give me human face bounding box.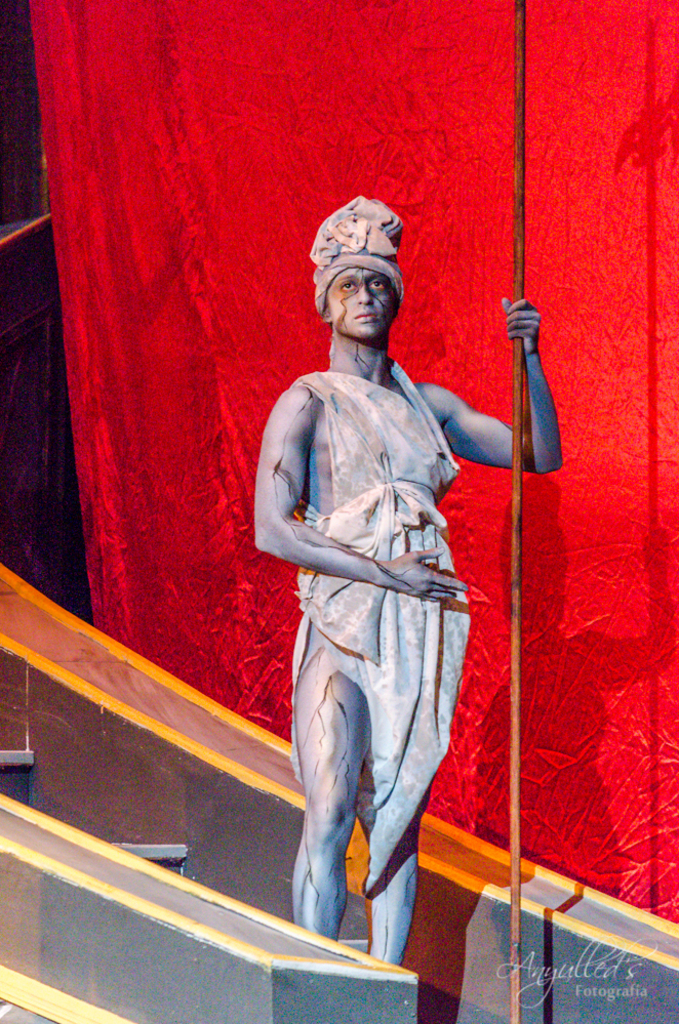
region(319, 269, 399, 346).
